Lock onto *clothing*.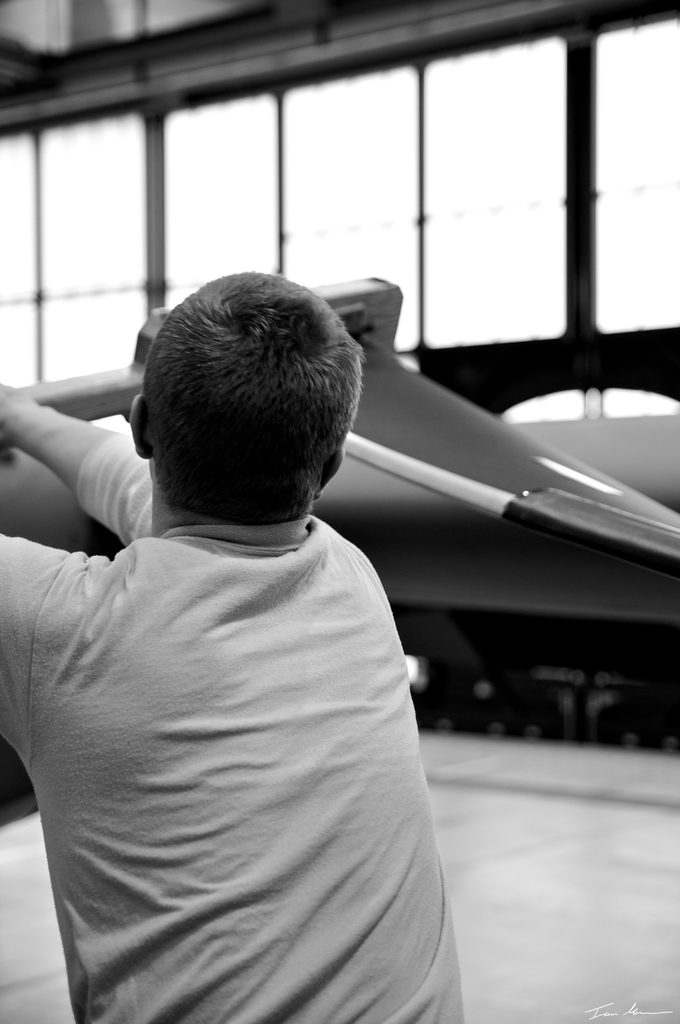
Locked: [x1=0, y1=426, x2=462, y2=1018].
